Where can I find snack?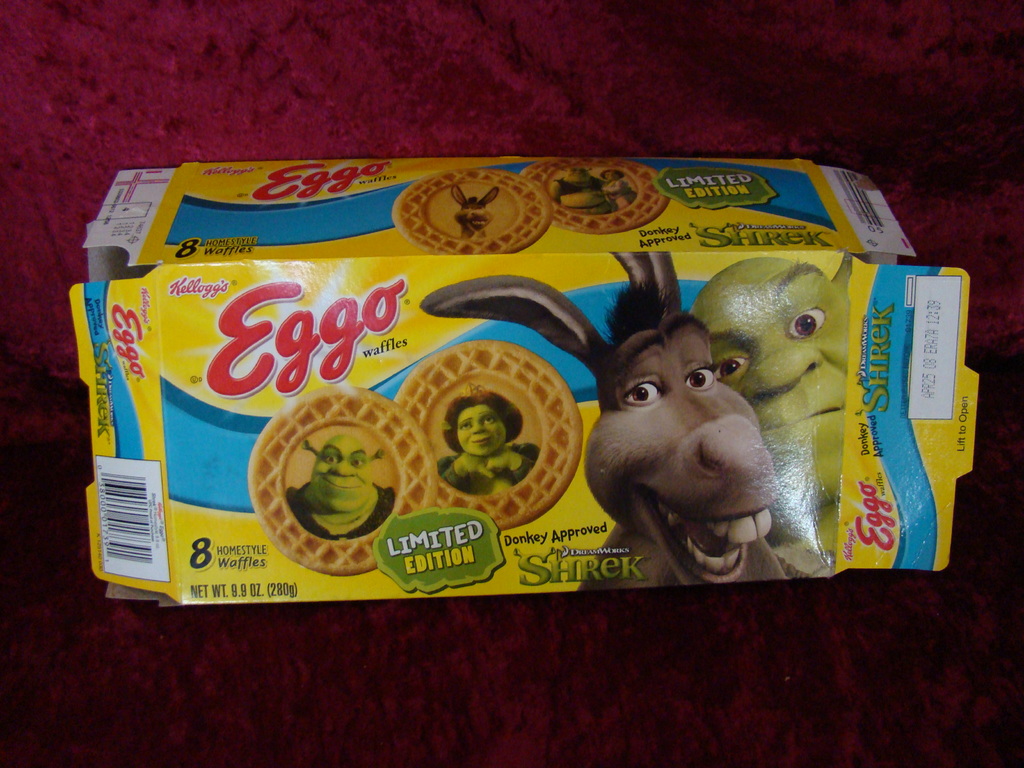
You can find it at [518,157,669,236].
